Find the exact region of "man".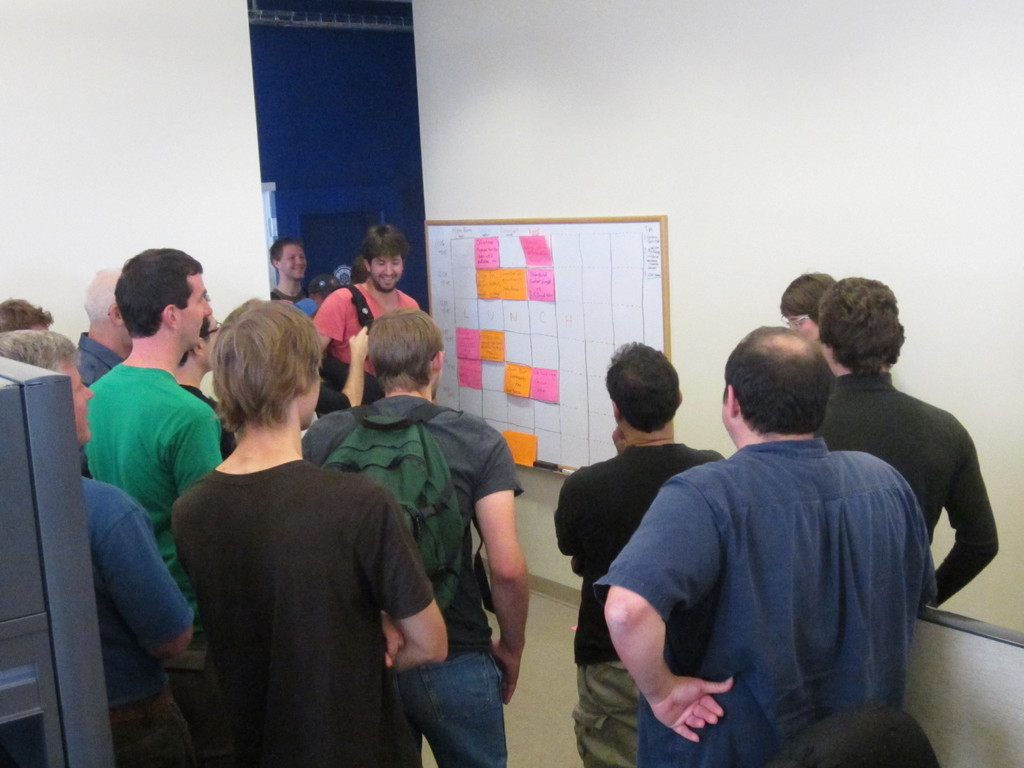
Exact region: <box>178,295,449,766</box>.
